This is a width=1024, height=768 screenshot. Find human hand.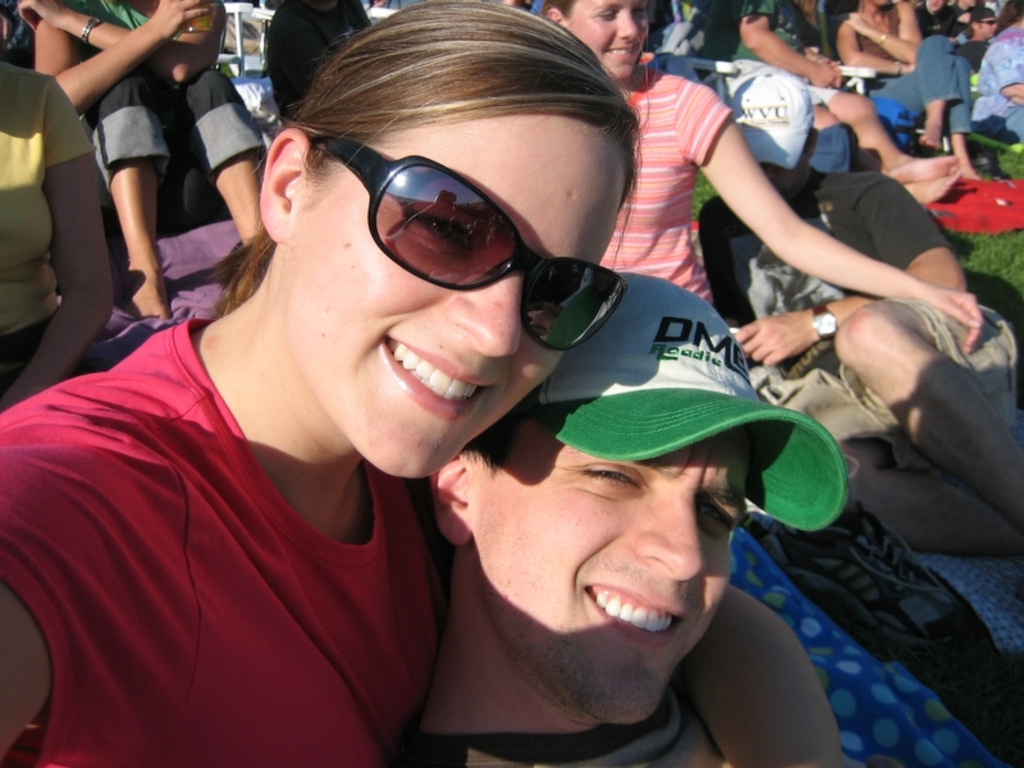
Bounding box: pyautogui.locateOnScreen(805, 64, 837, 87).
